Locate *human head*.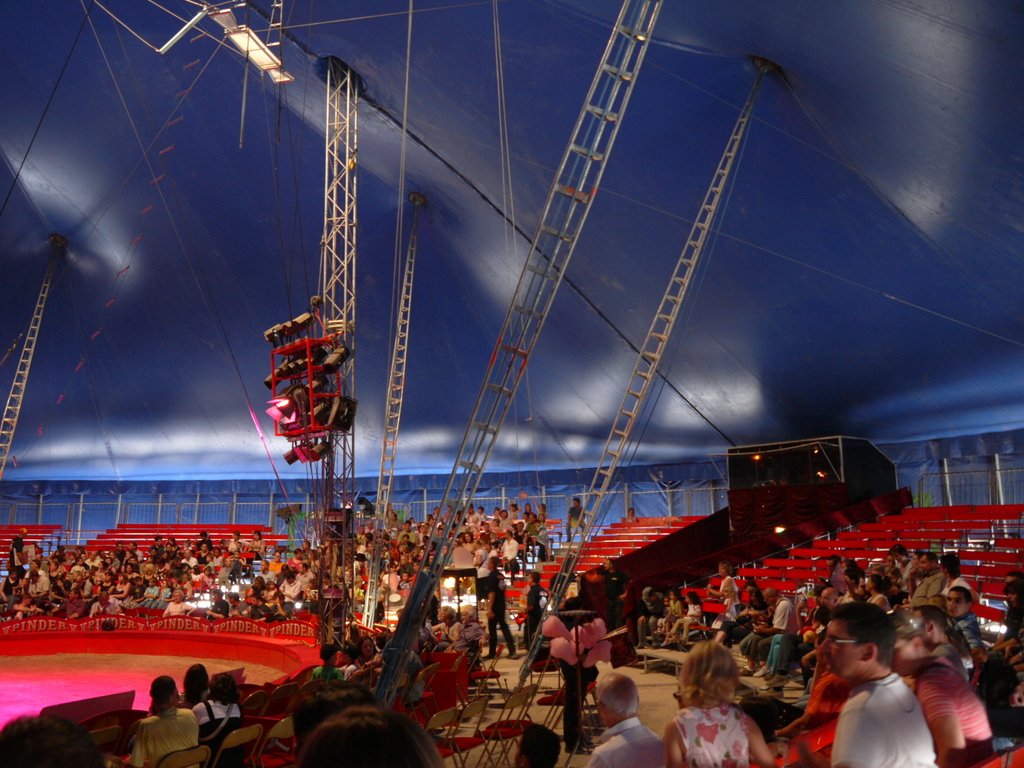
Bounding box: [left=593, top=672, right=641, bottom=726].
